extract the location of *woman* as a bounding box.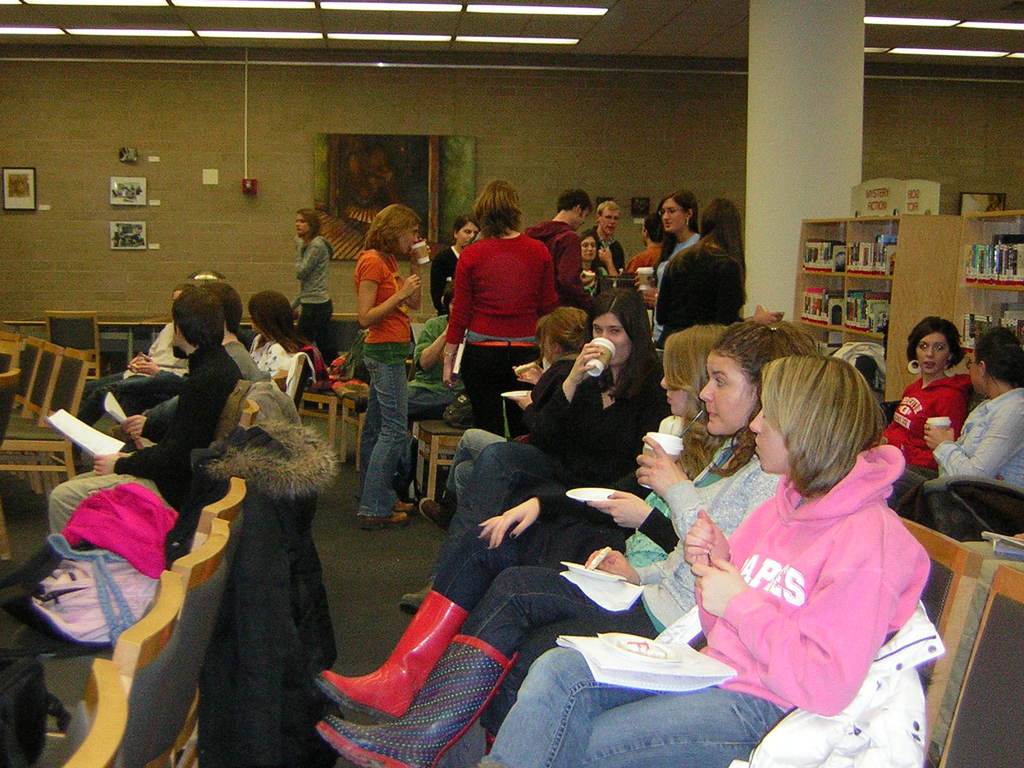
<box>317,322,822,767</box>.
